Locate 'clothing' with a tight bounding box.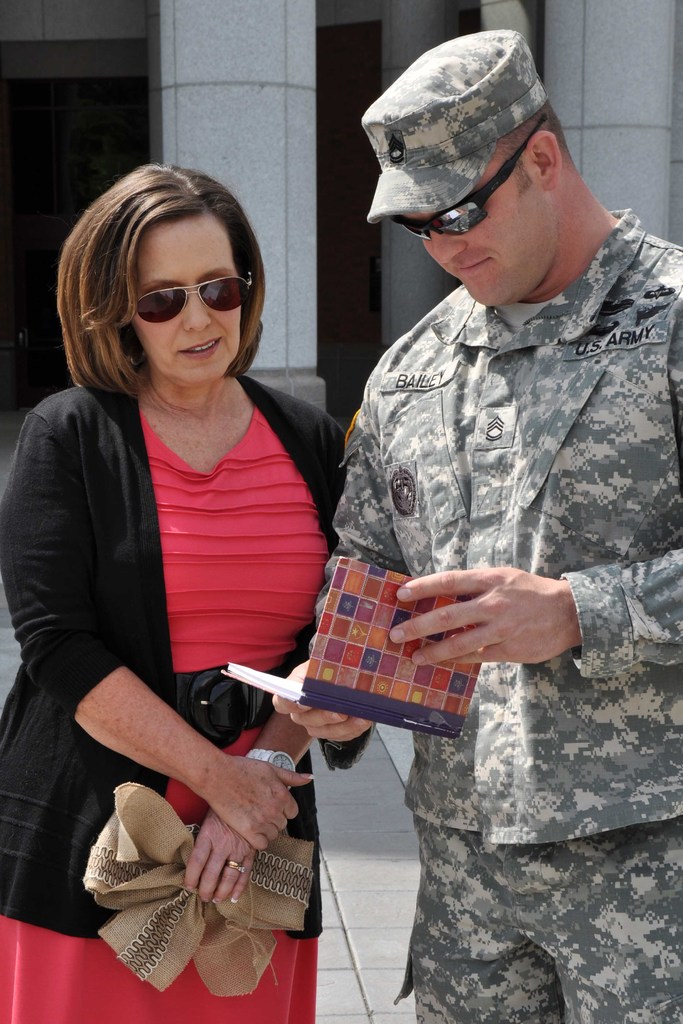
312 211 682 1023.
